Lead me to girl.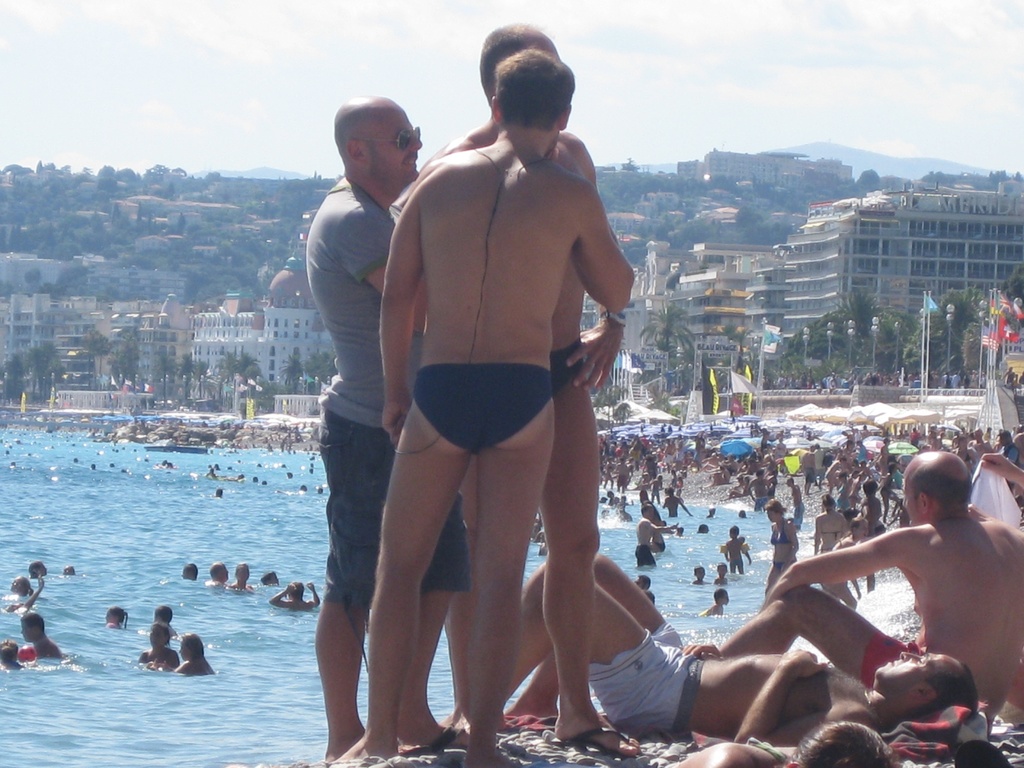
Lead to BBox(814, 496, 852, 567).
